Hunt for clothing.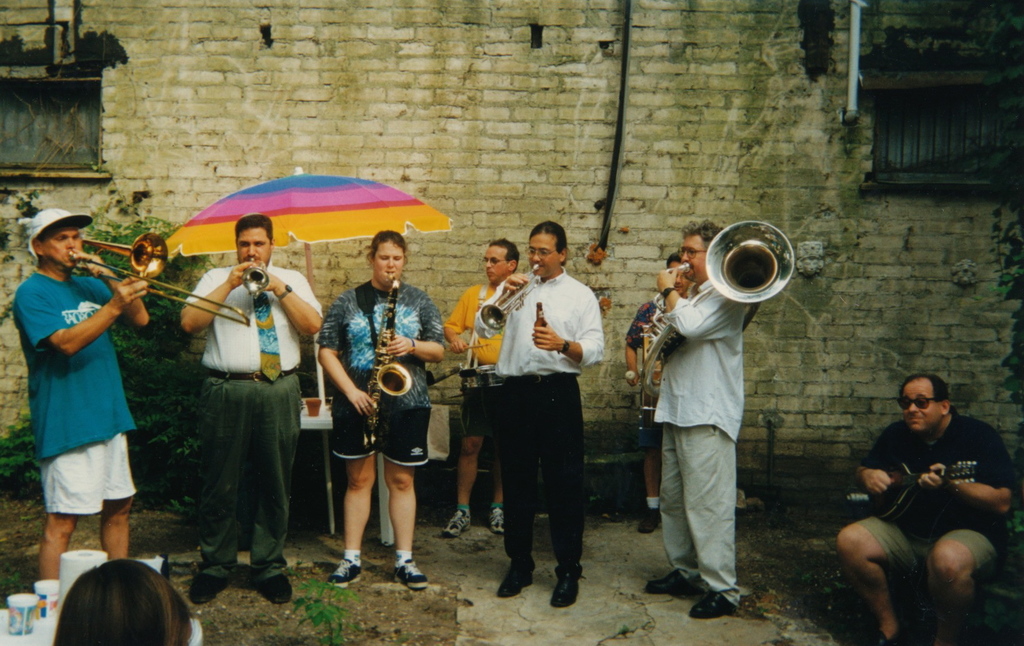
Hunted down at Rect(13, 271, 135, 517).
